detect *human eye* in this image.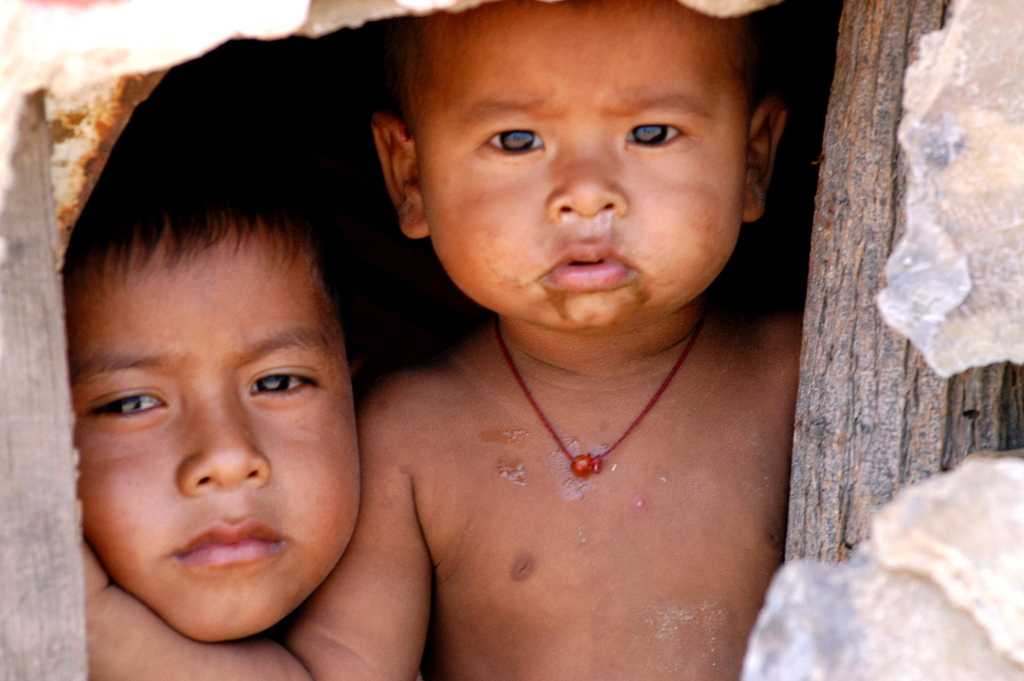
Detection: x1=475 y1=124 x2=548 y2=157.
